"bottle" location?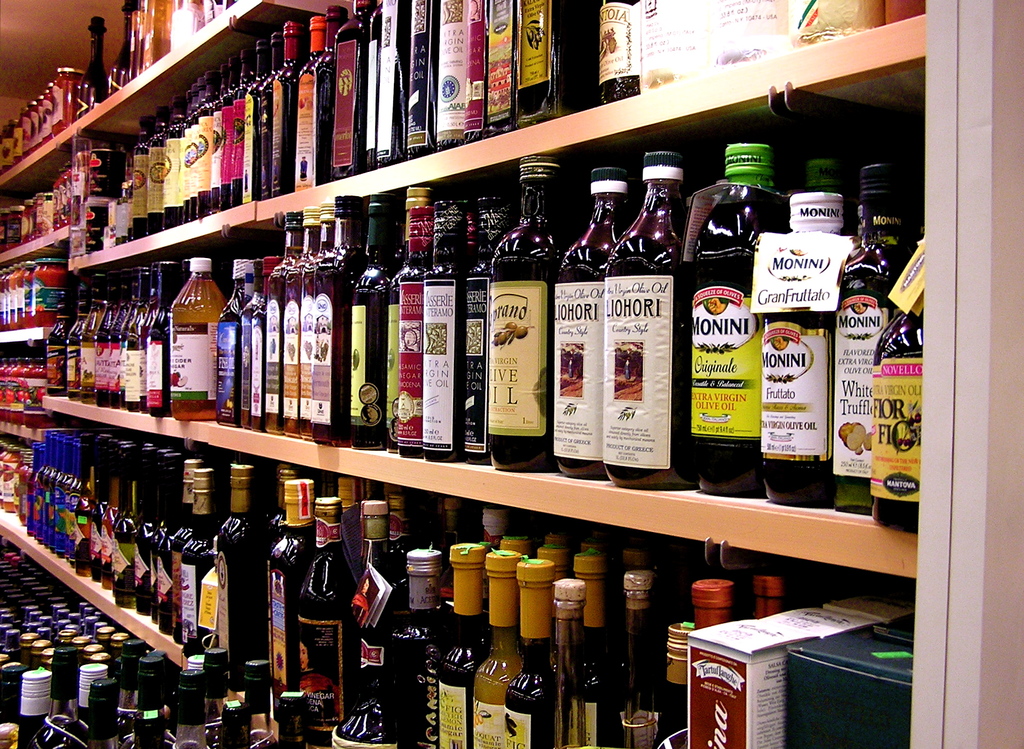
236,257,262,431
